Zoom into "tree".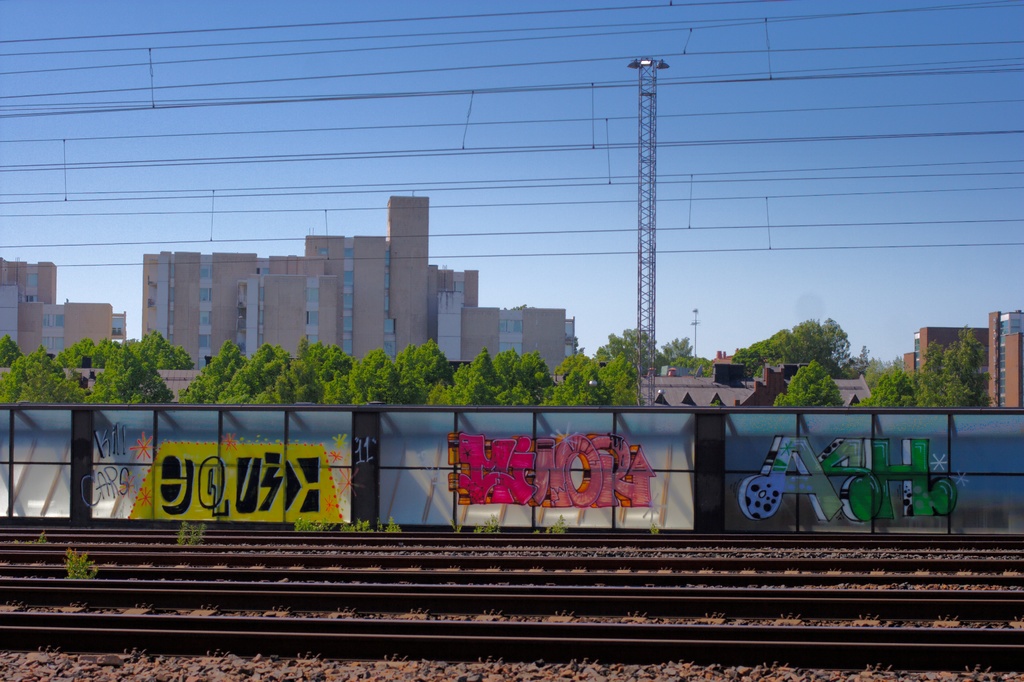
Zoom target: select_region(543, 519, 562, 537).
